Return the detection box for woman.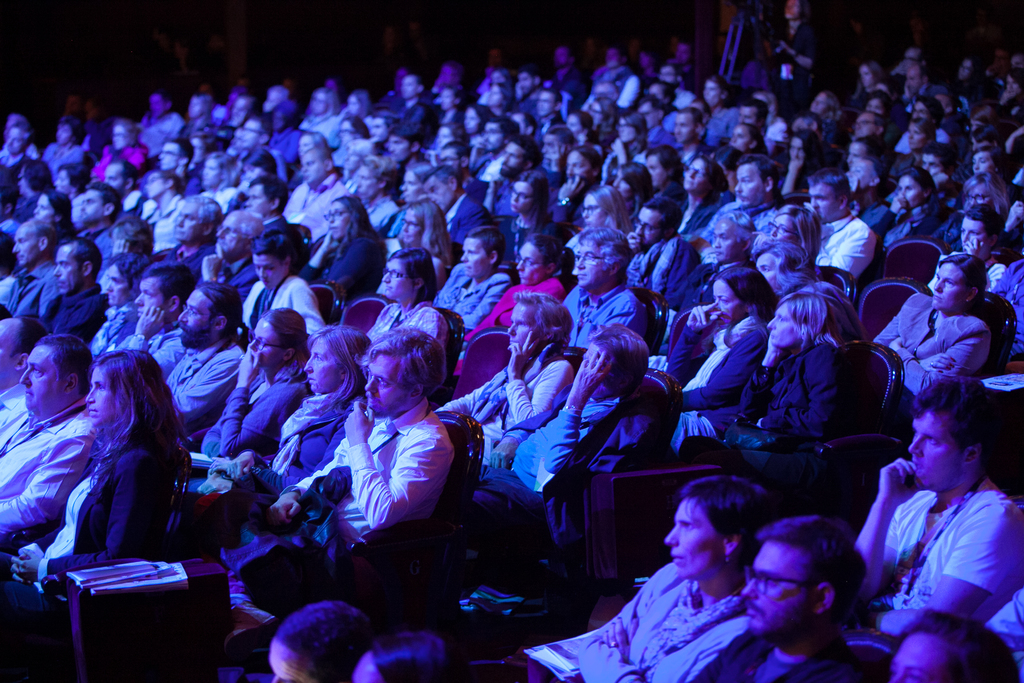
[0,349,186,609].
